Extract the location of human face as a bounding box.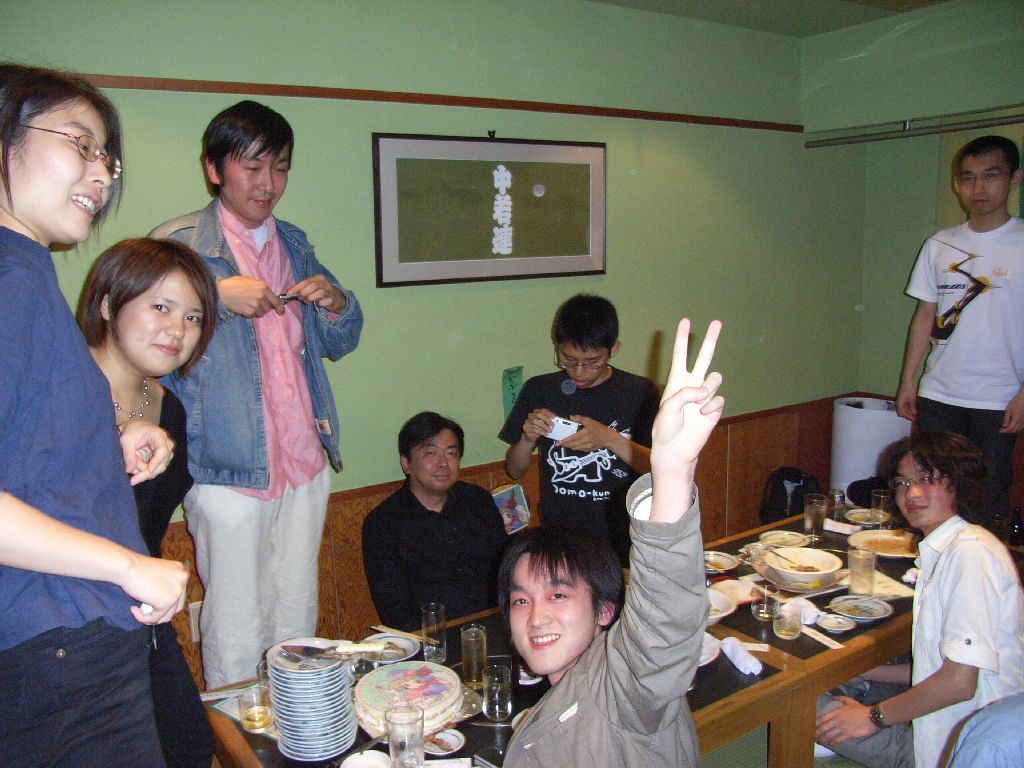
x1=507 y1=560 x2=595 y2=671.
